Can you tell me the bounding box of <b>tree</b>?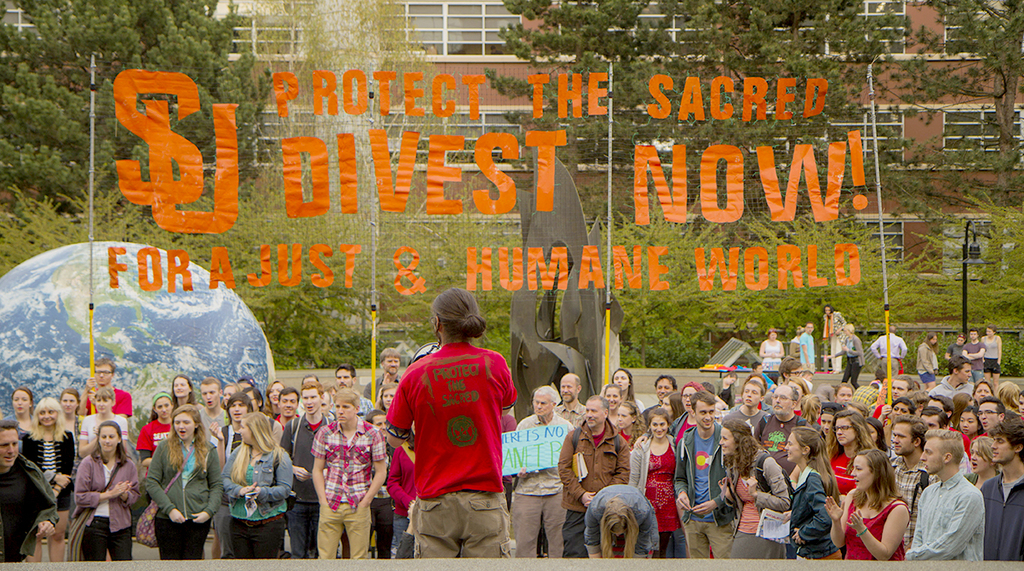
0:0:275:220.
